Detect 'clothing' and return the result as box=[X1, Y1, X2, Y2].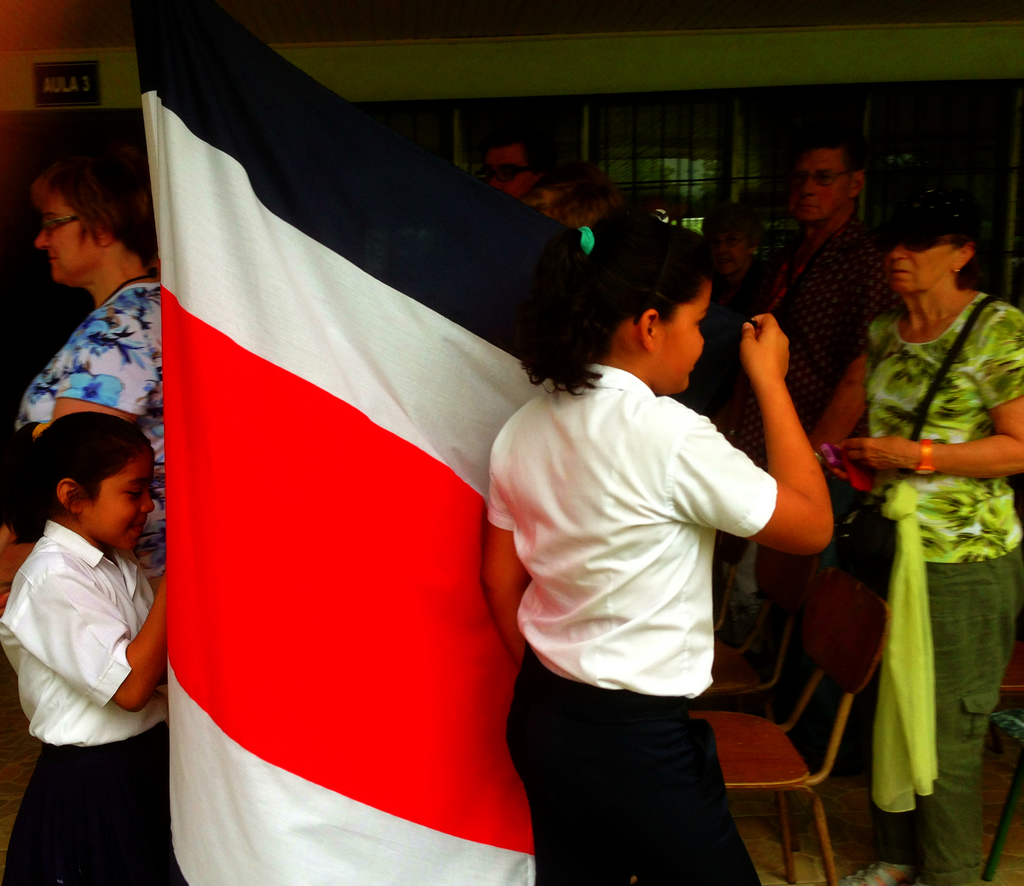
box=[854, 230, 1009, 869].
